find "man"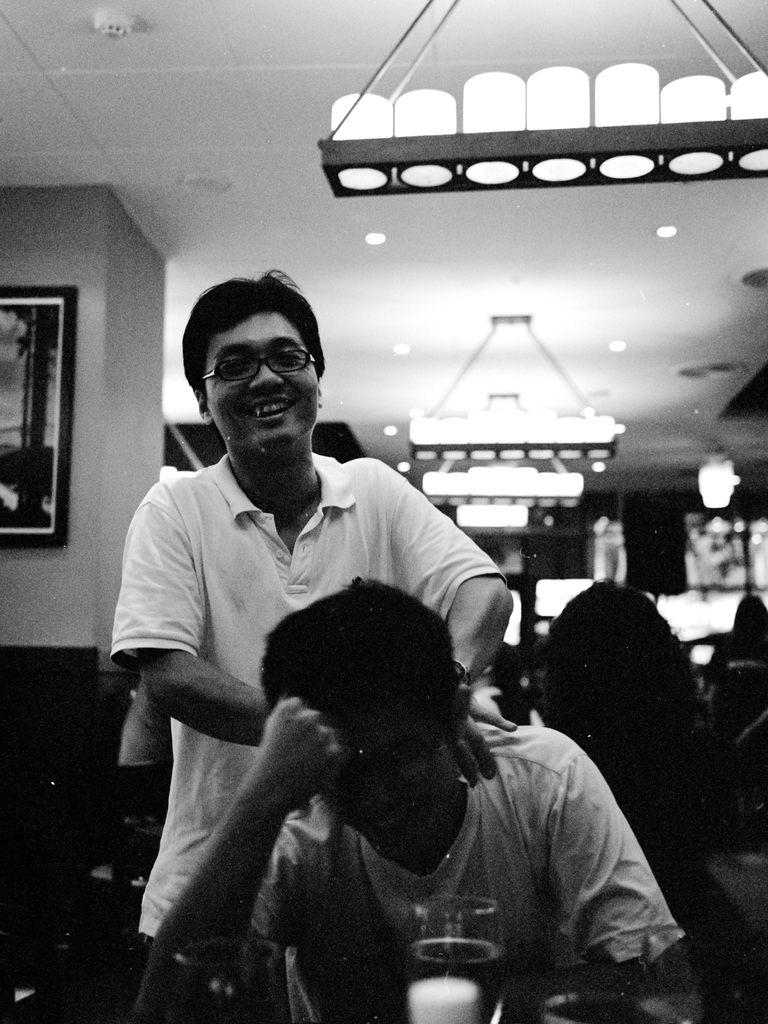
(left=148, top=576, right=708, bottom=1021)
